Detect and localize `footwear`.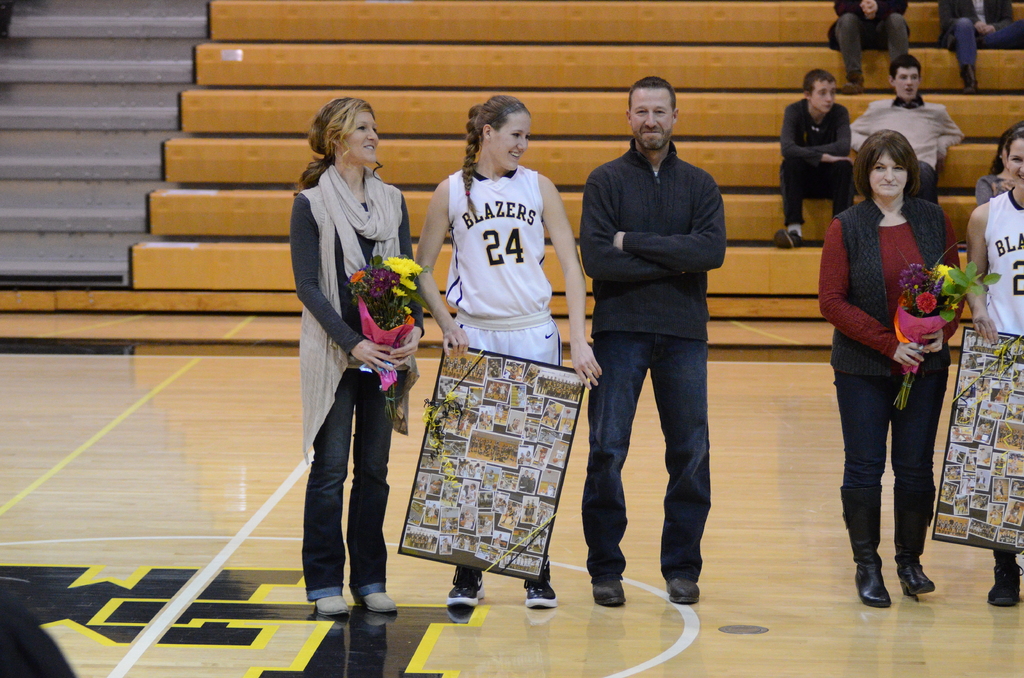
Localized at x1=959 y1=66 x2=982 y2=95.
